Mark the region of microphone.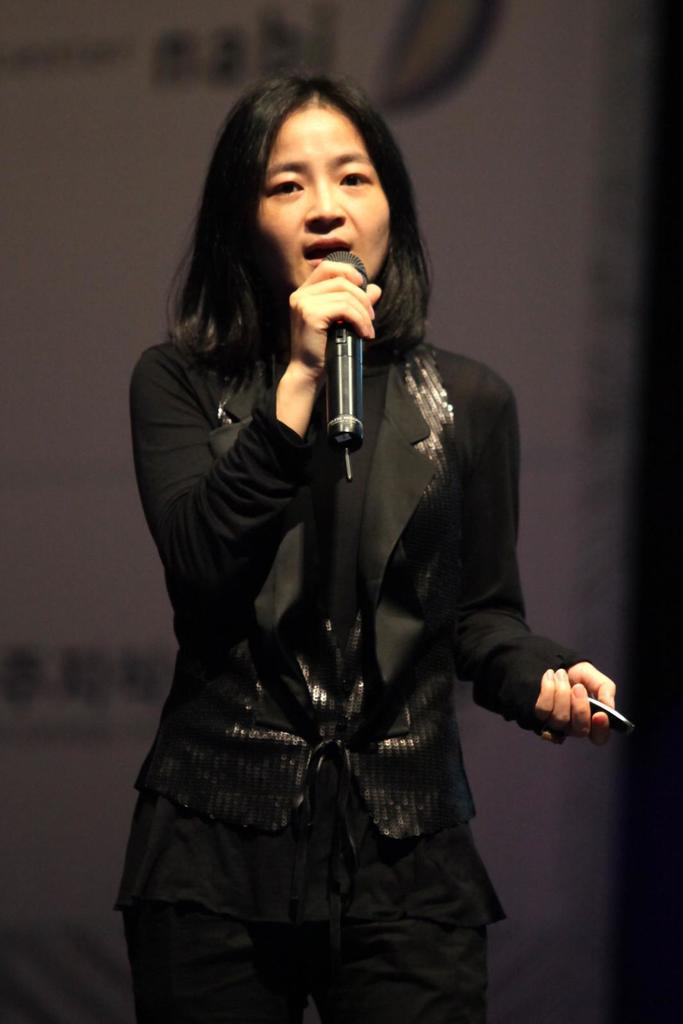
Region: 253 254 406 410.
